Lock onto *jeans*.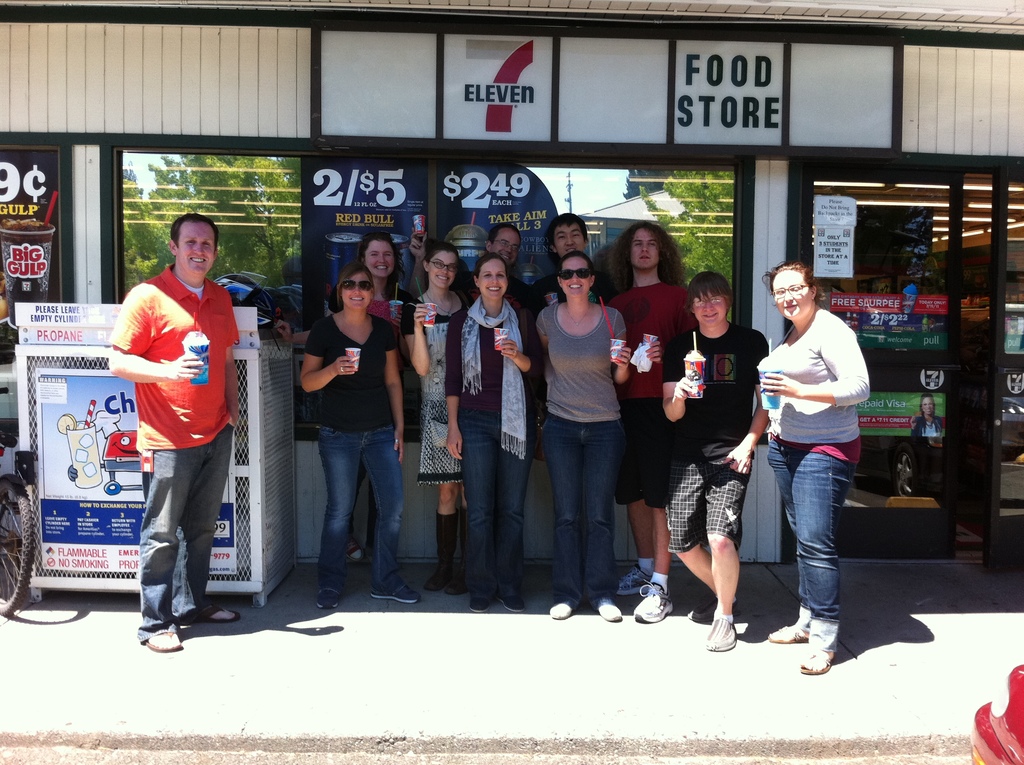
Locked: crop(324, 430, 409, 593).
